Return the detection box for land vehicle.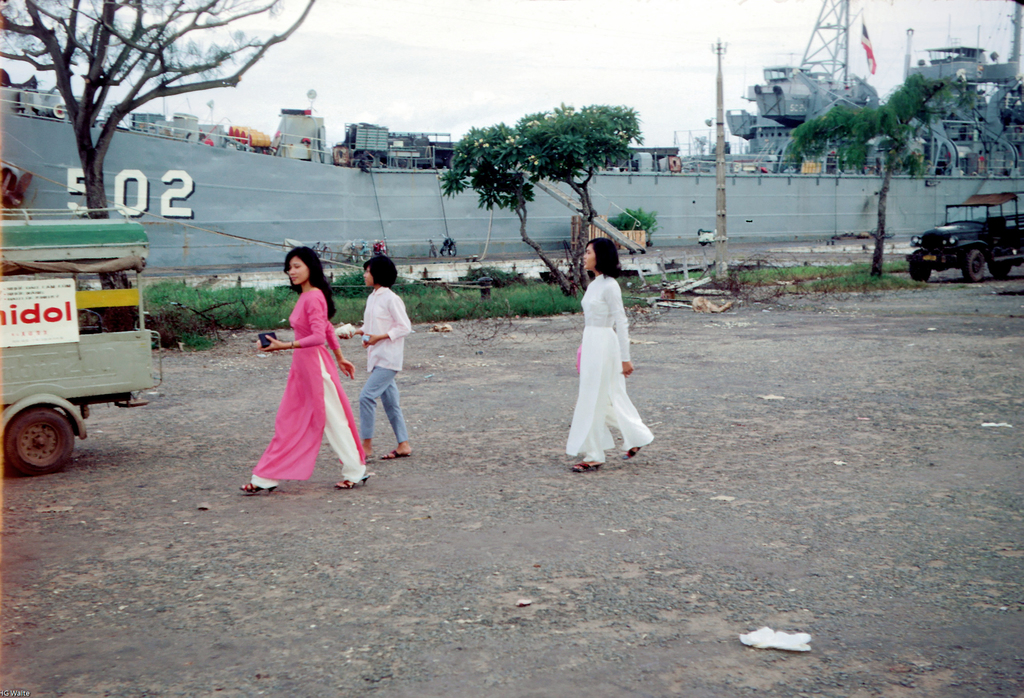
detection(333, 236, 372, 266).
